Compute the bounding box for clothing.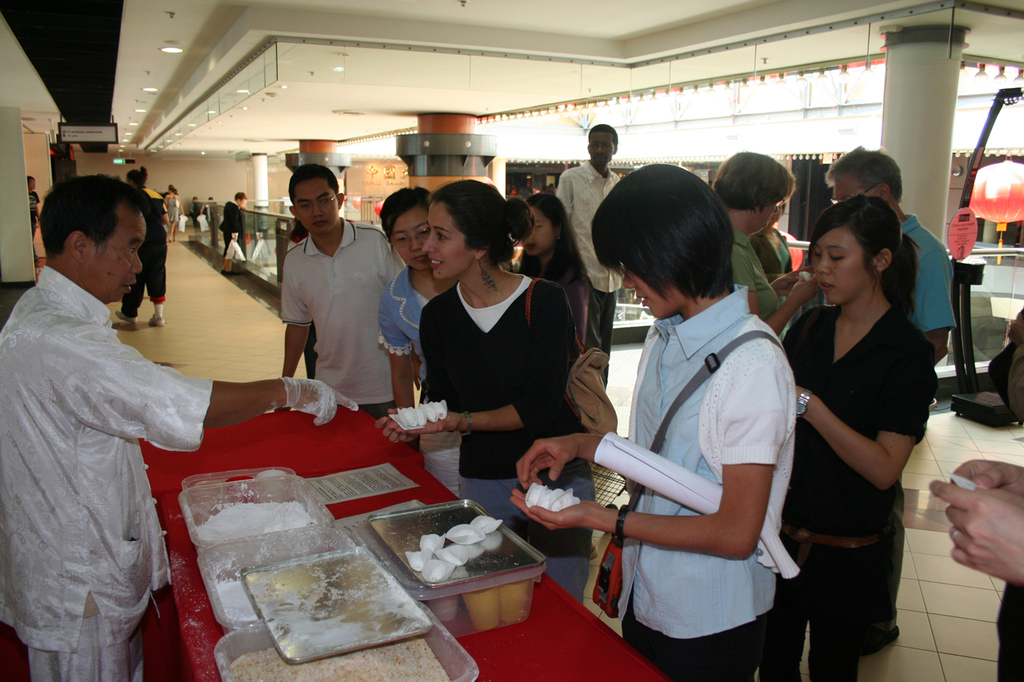
region(558, 162, 621, 379).
